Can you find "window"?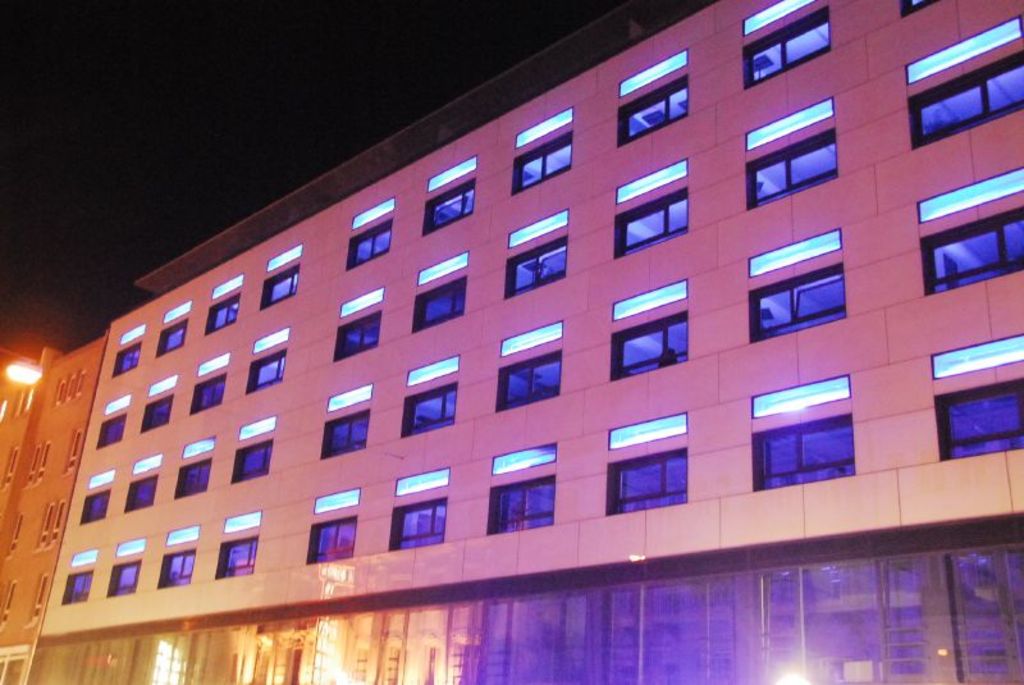
Yes, bounding box: left=746, top=127, right=835, bottom=209.
